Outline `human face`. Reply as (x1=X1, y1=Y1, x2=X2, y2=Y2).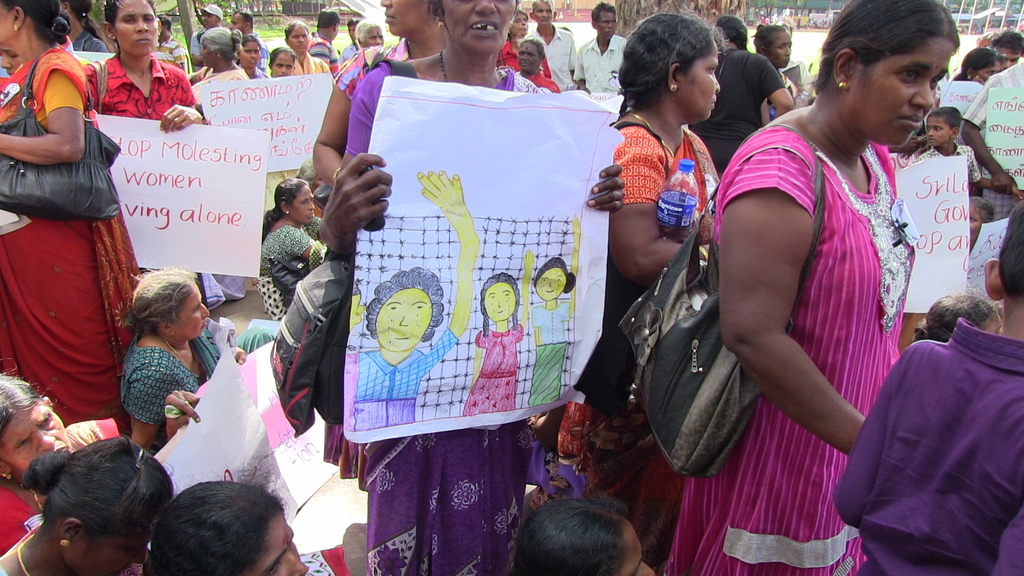
(x1=179, y1=287, x2=213, y2=342).
